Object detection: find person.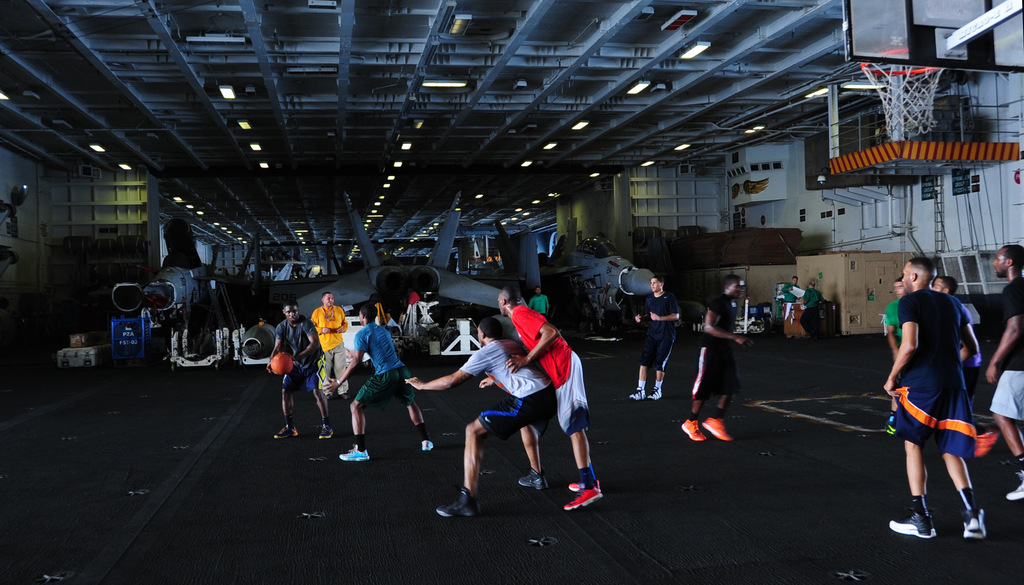
bbox(677, 271, 753, 446).
